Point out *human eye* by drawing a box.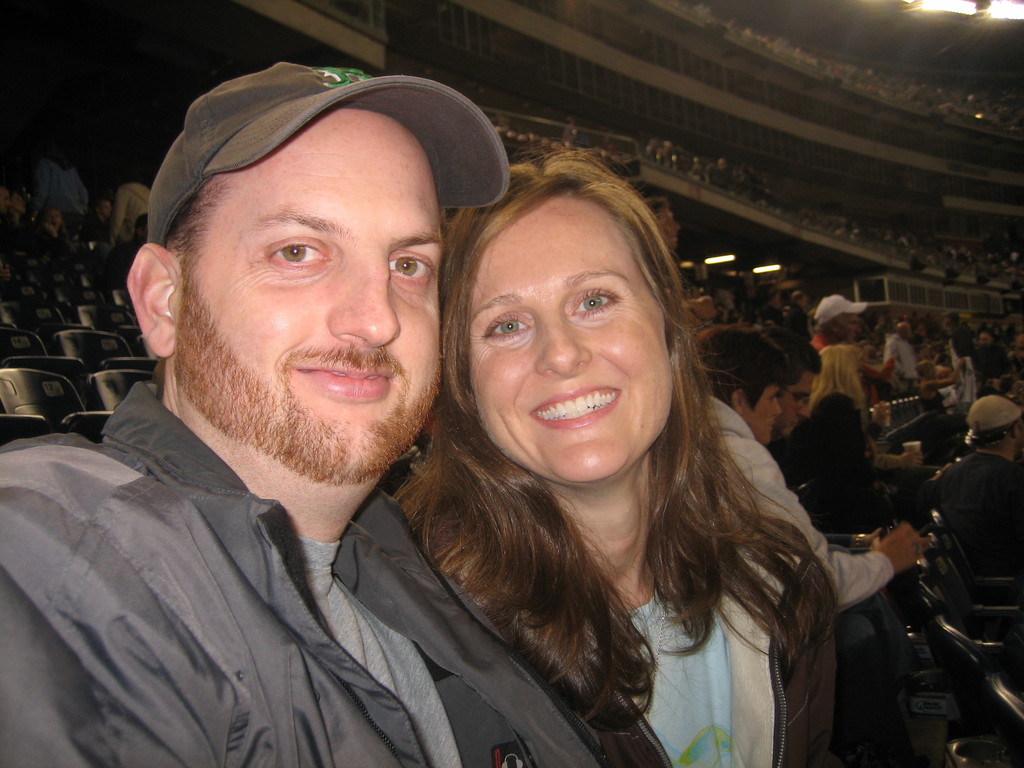
left=566, top=289, right=628, bottom=321.
